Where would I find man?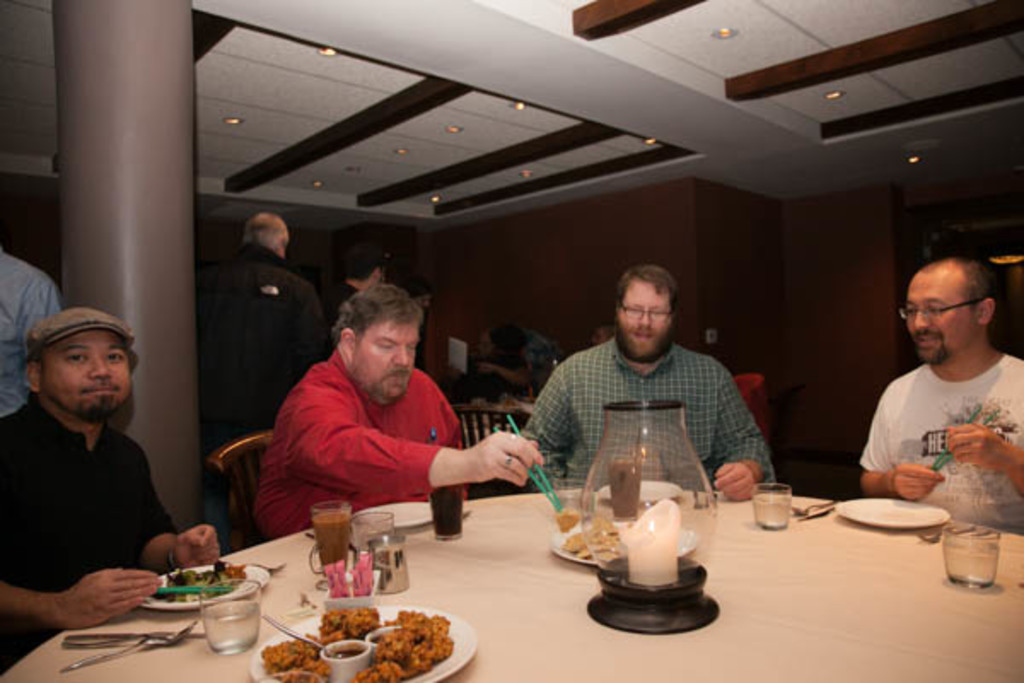
At 853/253/1022/531.
